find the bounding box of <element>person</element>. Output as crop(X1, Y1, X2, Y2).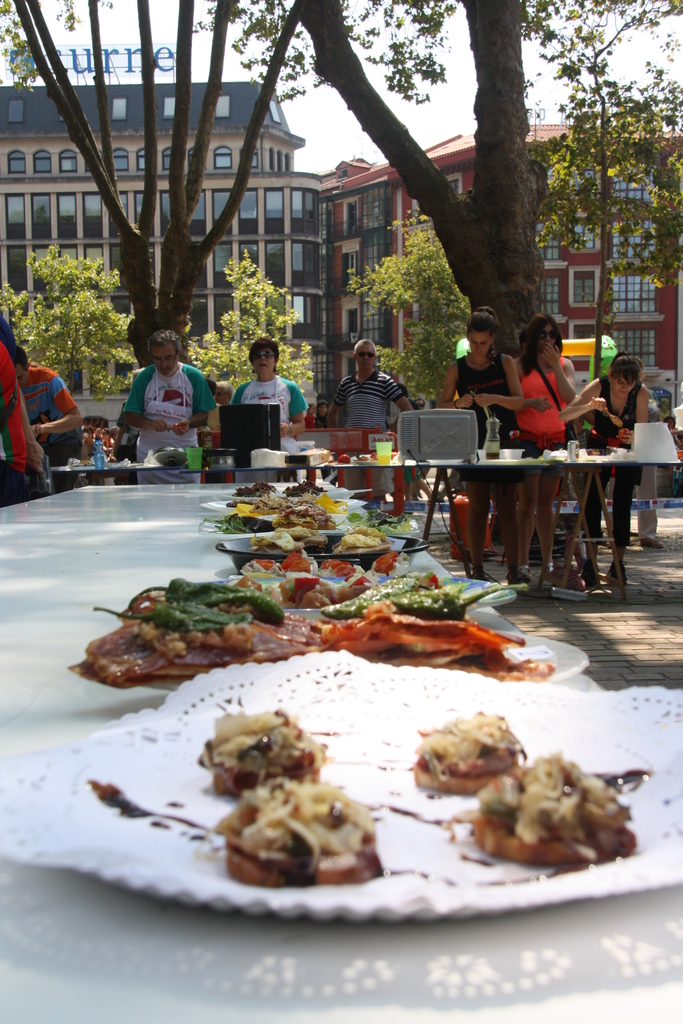
crop(558, 351, 649, 582).
